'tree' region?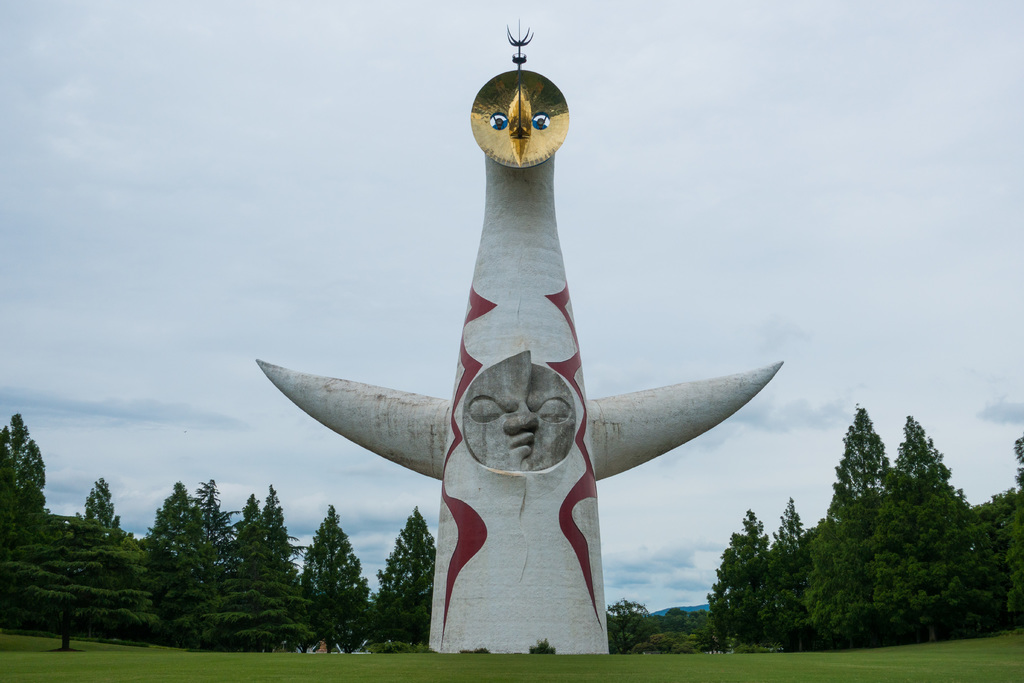
bbox=[141, 470, 207, 666]
